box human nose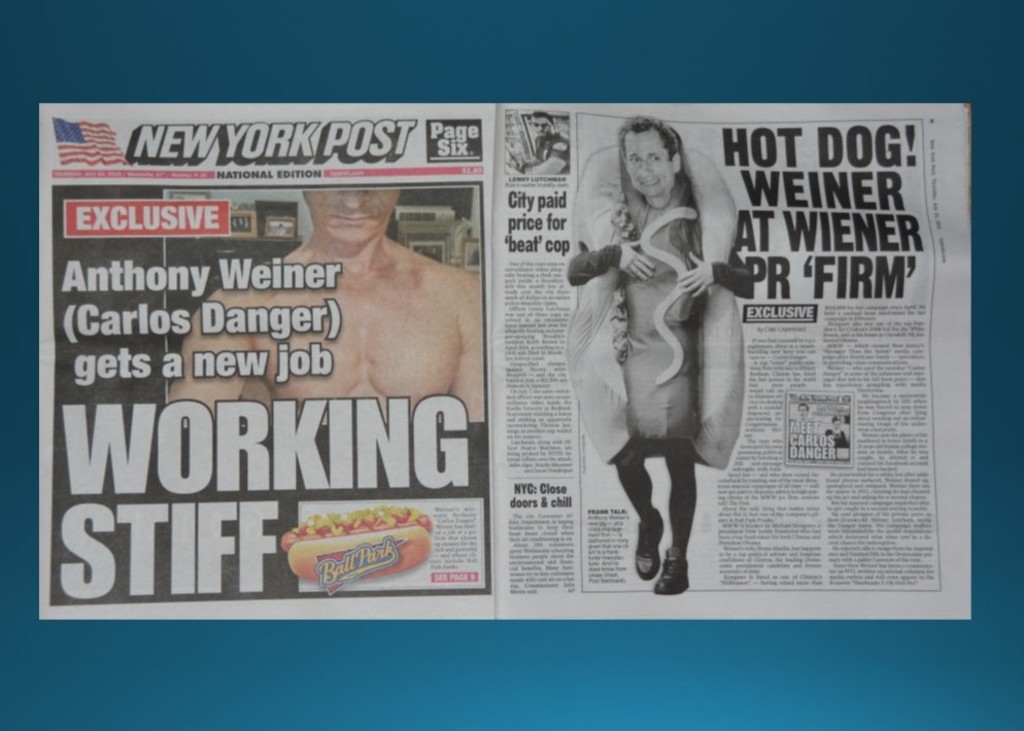
636/158/655/176
